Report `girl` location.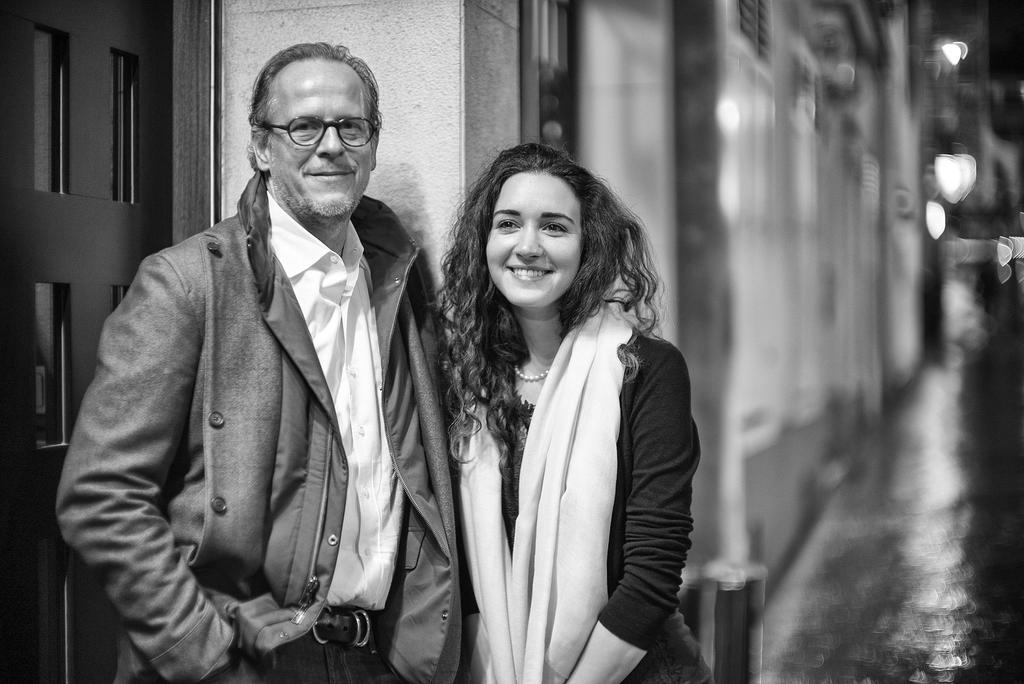
Report: {"left": 433, "top": 149, "right": 710, "bottom": 678}.
